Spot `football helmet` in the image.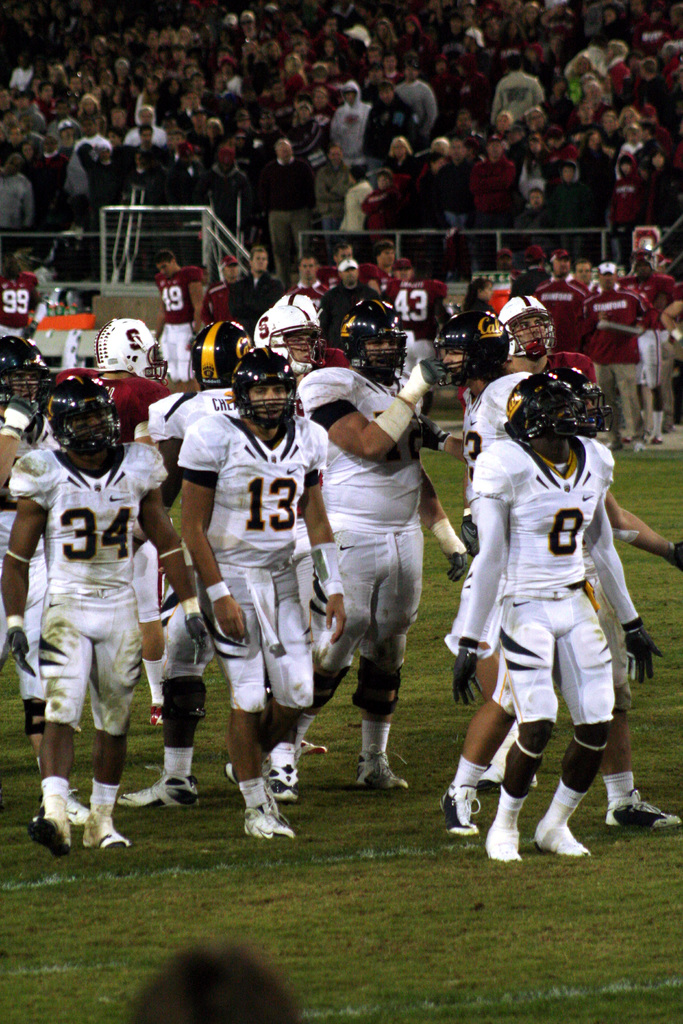
`football helmet` found at BBox(255, 301, 309, 373).
